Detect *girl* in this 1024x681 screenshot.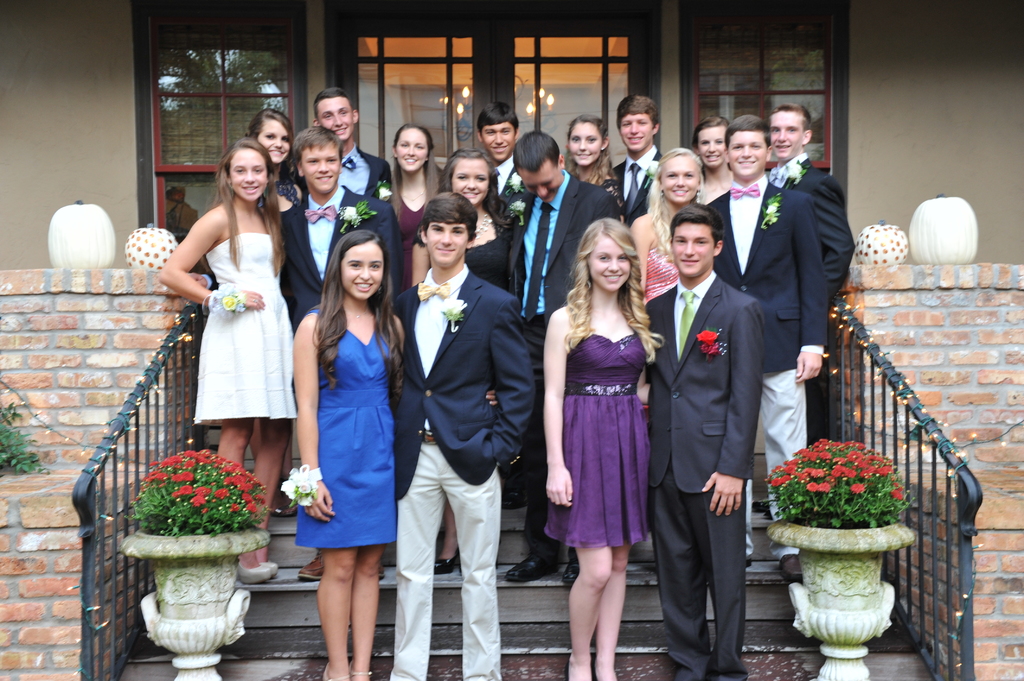
Detection: [x1=168, y1=140, x2=300, y2=587].
